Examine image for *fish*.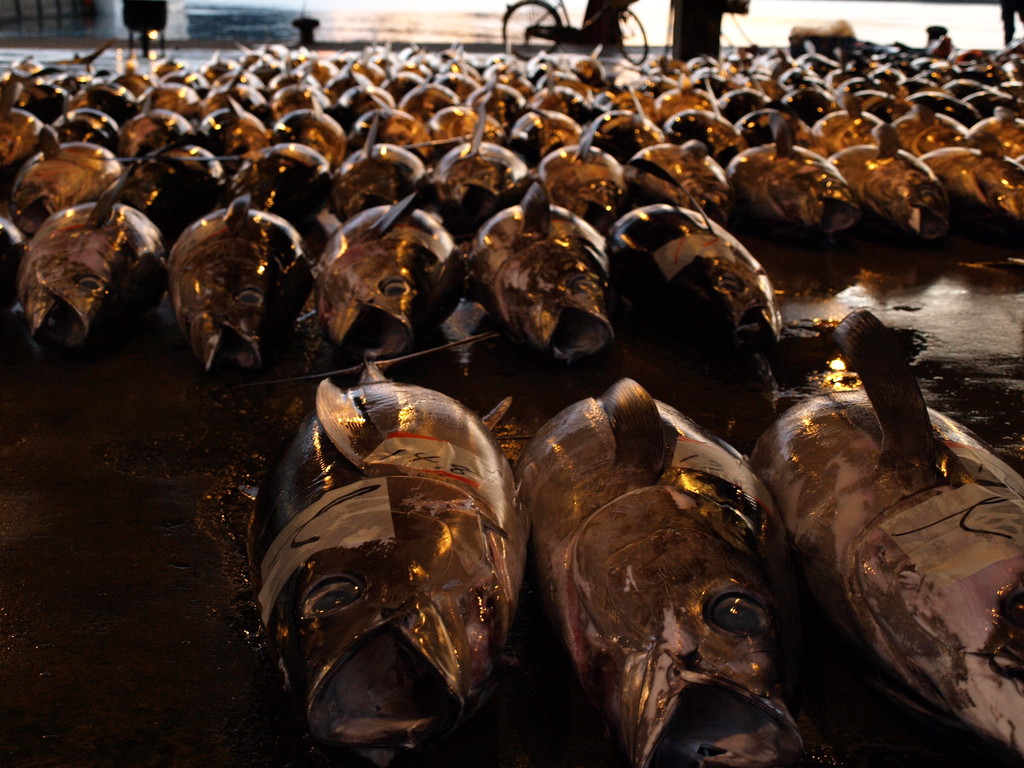
Examination result: pyautogui.locateOnScreen(744, 304, 1023, 764).
